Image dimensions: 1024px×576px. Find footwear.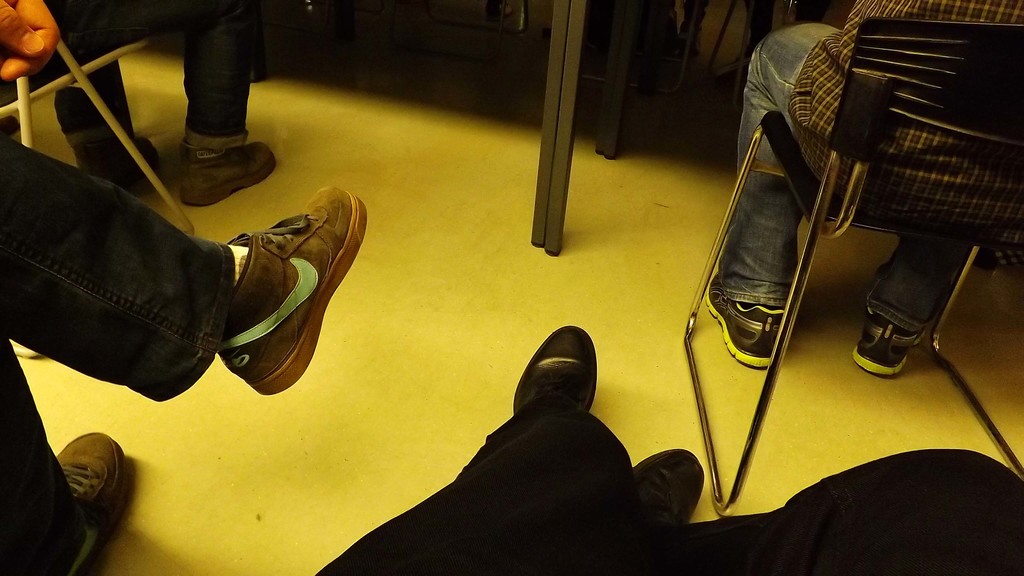
detection(225, 187, 368, 396).
